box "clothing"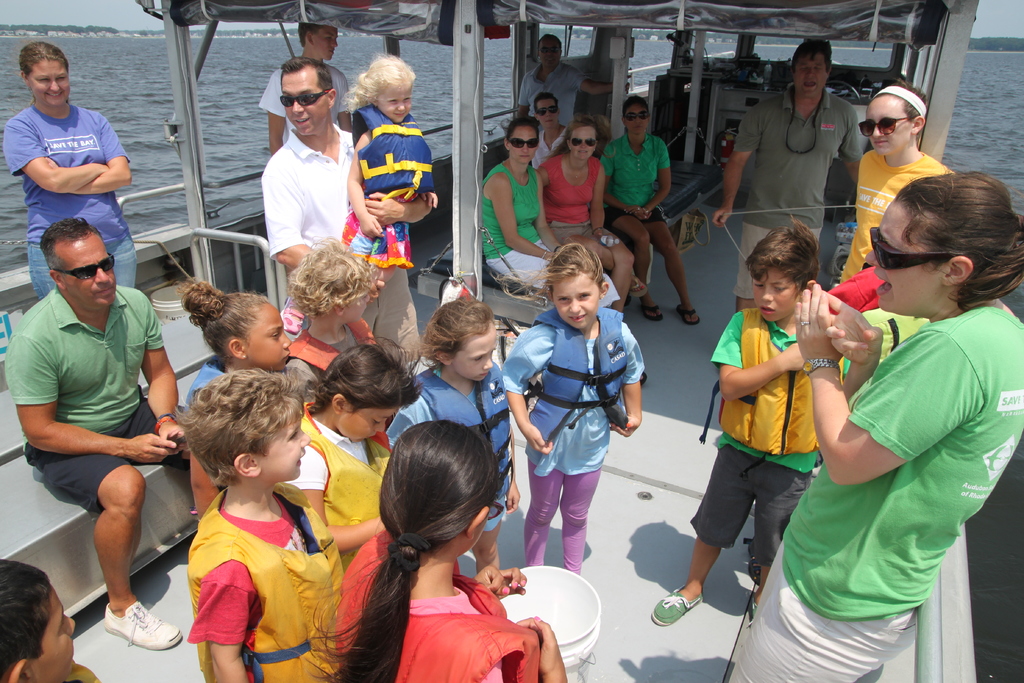
pyautogui.locateOnScreen(187, 487, 360, 682)
